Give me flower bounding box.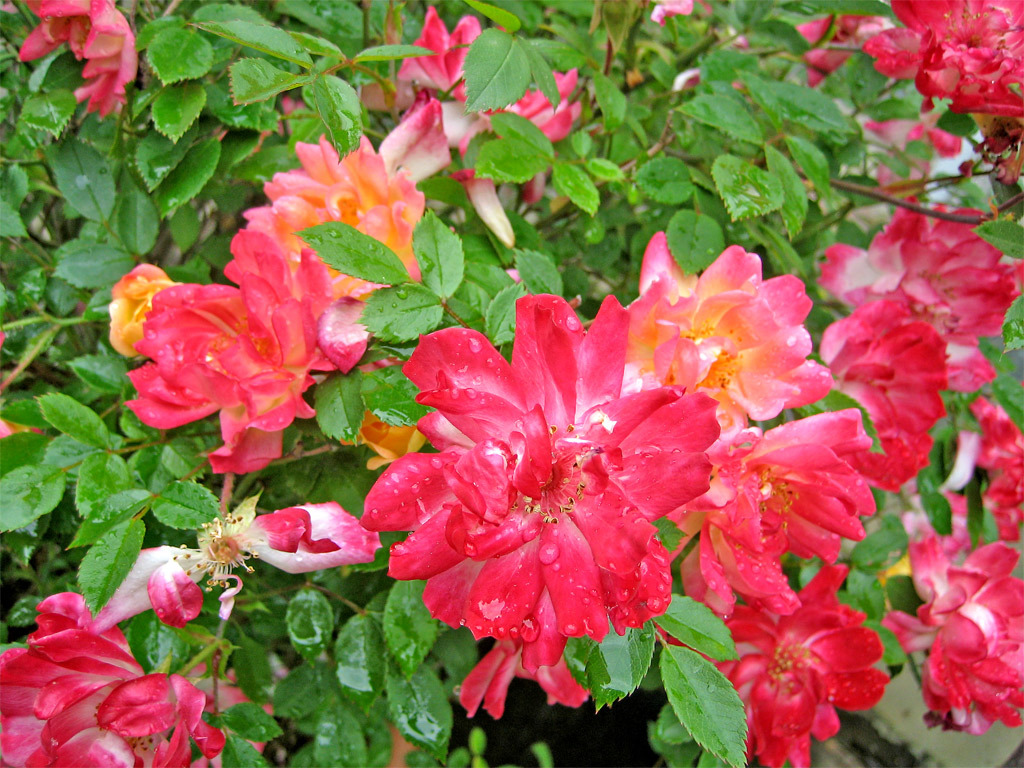
bbox=(86, 501, 385, 629).
